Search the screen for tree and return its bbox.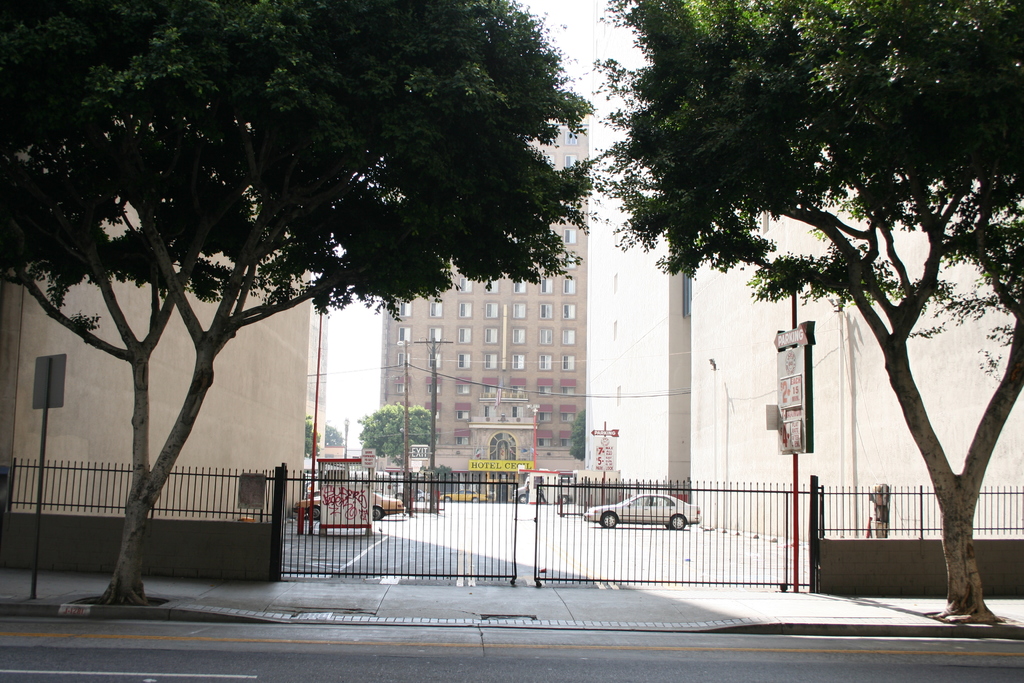
Found: 306,418,323,464.
